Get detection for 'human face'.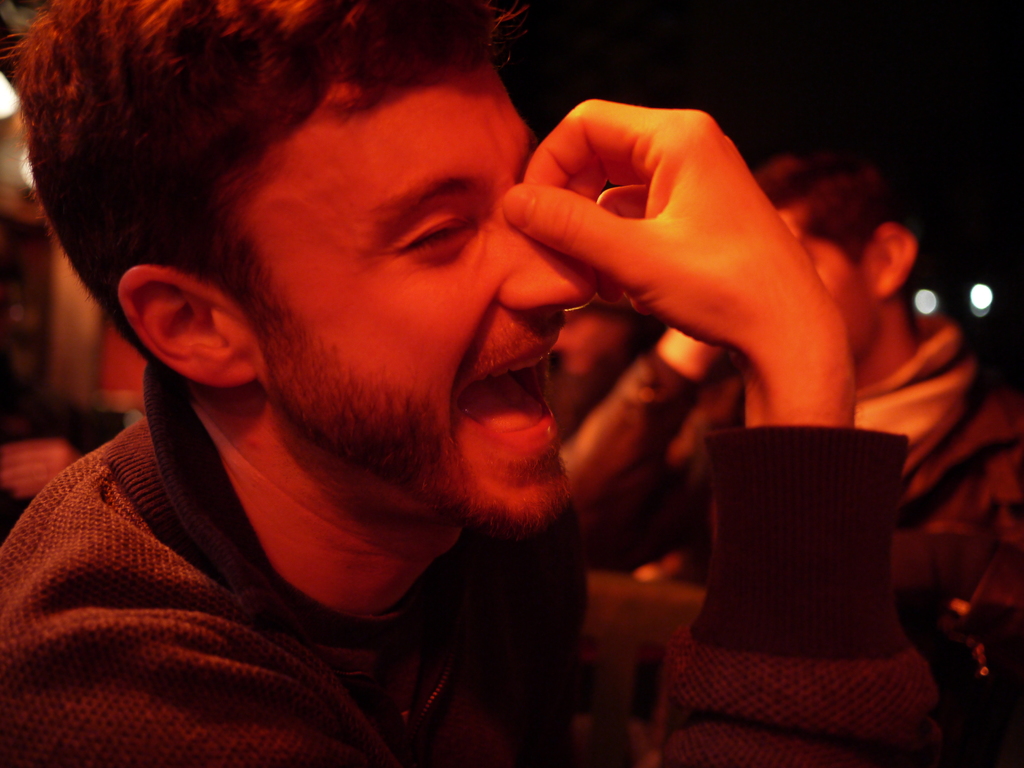
Detection: box(230, 59, 596, 535).
